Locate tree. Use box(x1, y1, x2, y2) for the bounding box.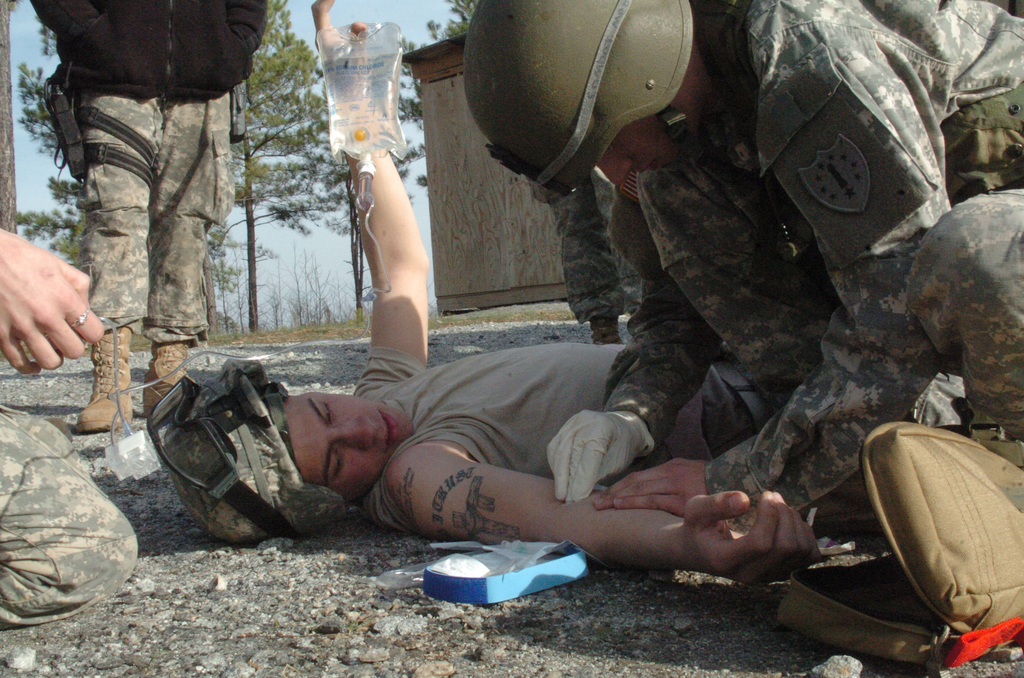
box(0, 0, 20, 234).
